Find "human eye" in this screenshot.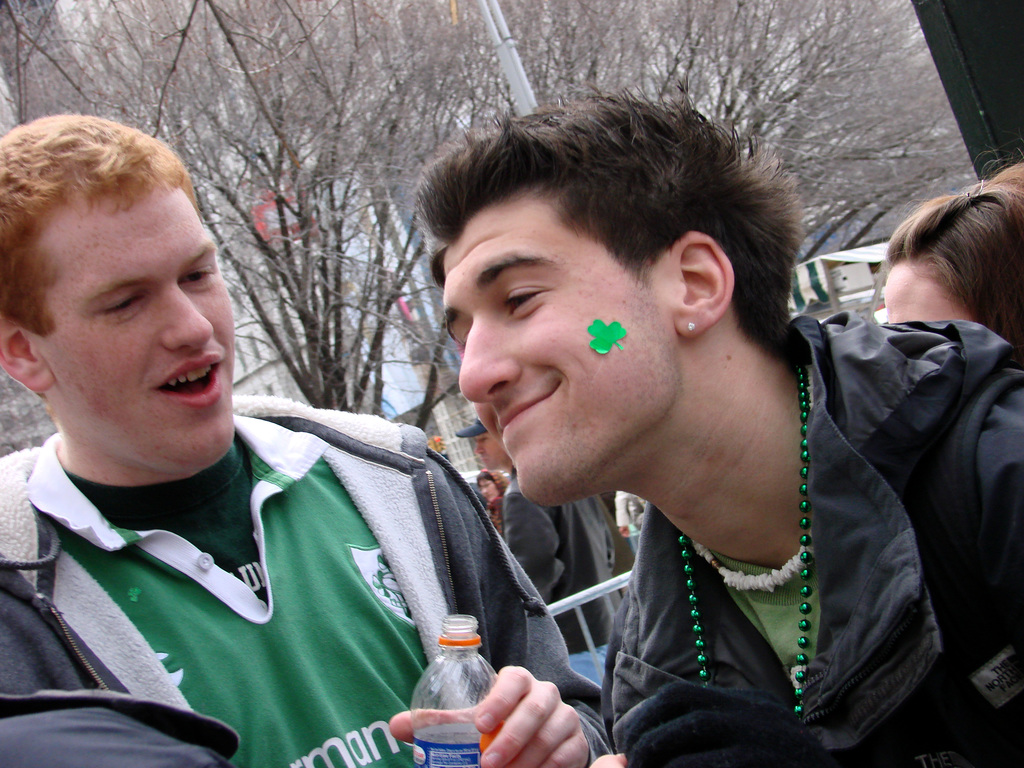
The bounding box for "human eye" is [95, 291, 139, 323].
